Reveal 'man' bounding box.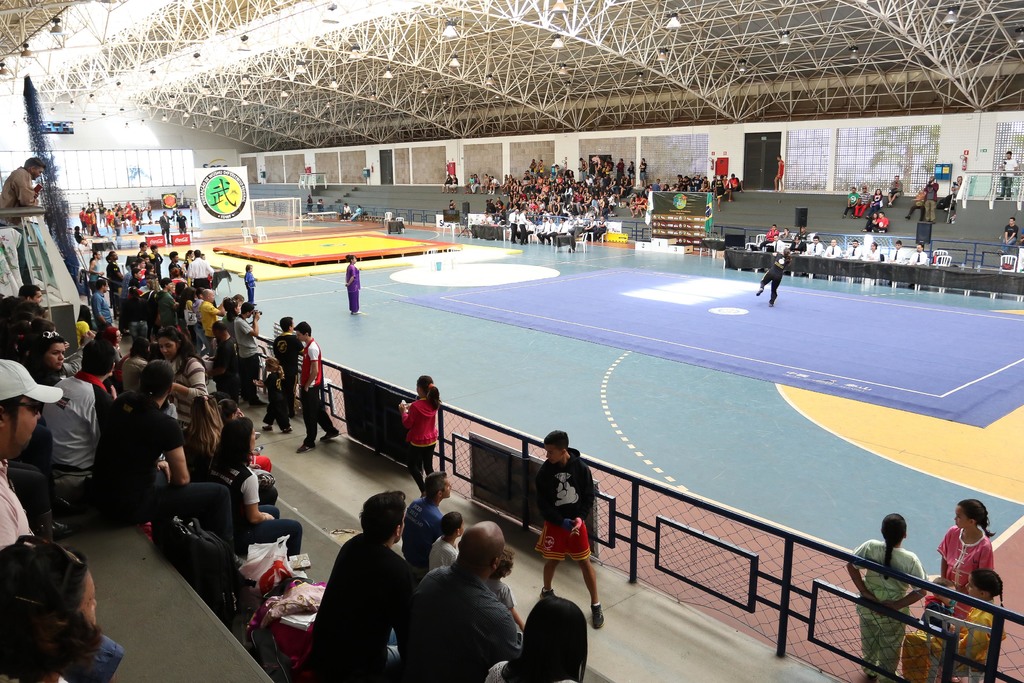
Revealed: (left=774, top=154, right=785, bottom=192).
